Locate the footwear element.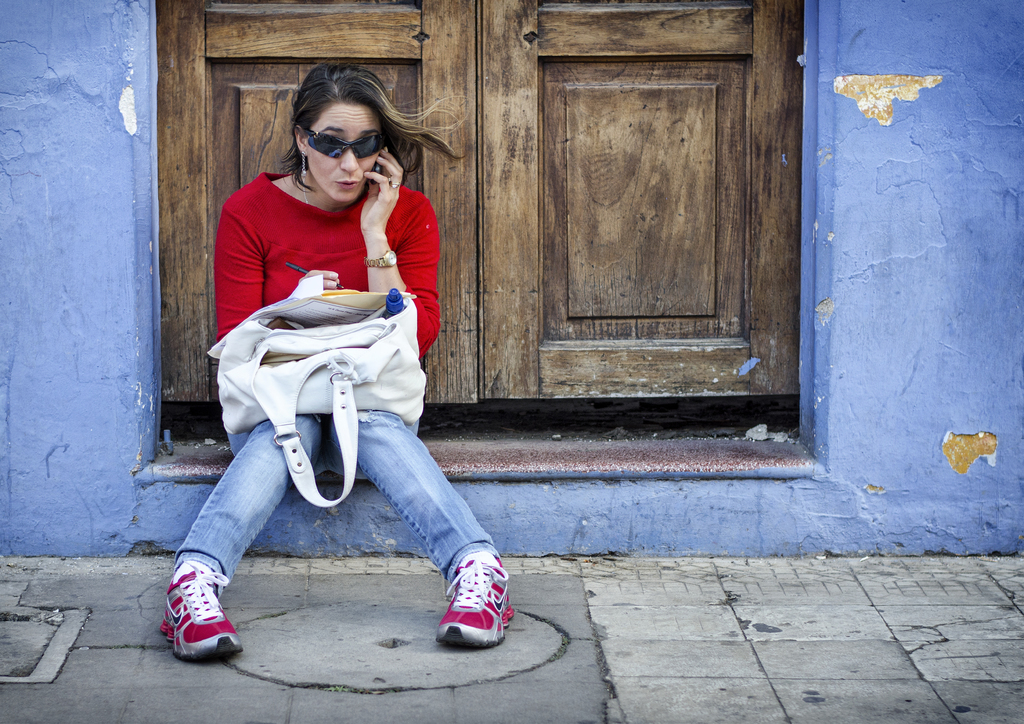
Element bbox: select_region(159, 561, 243, 659).
